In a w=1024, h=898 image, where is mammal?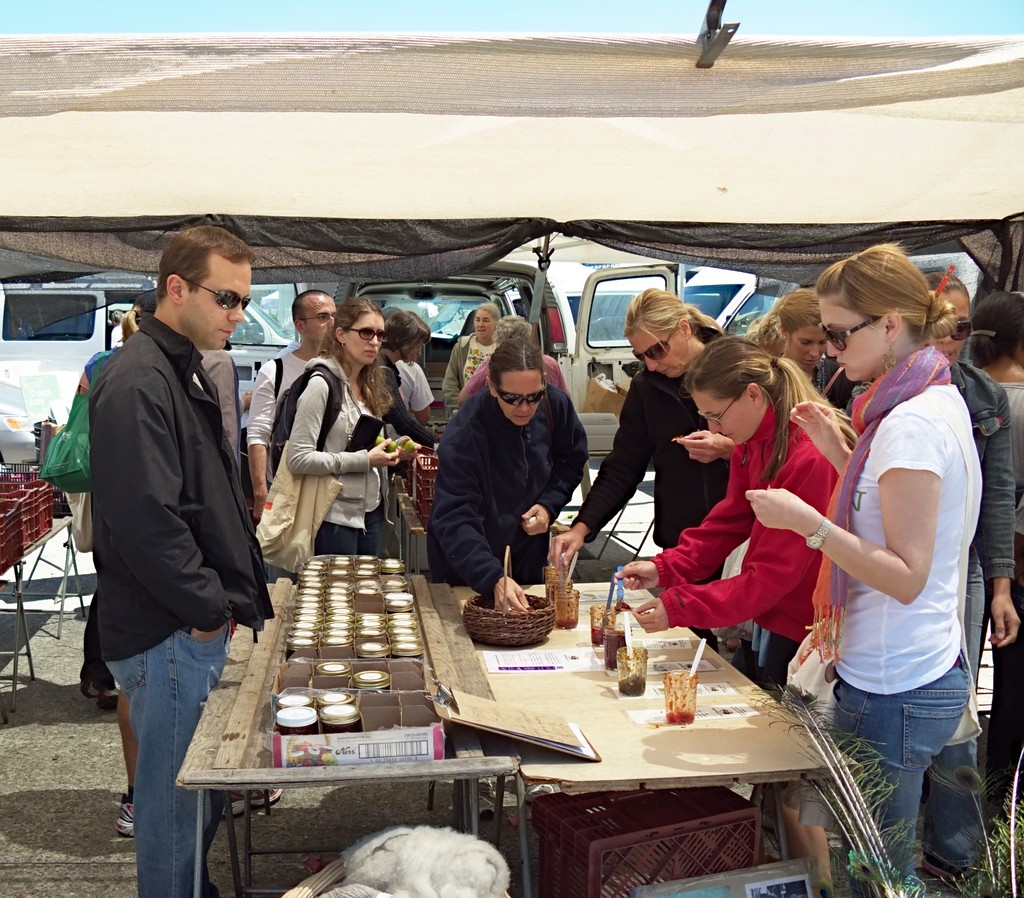
753,287,977,860.
